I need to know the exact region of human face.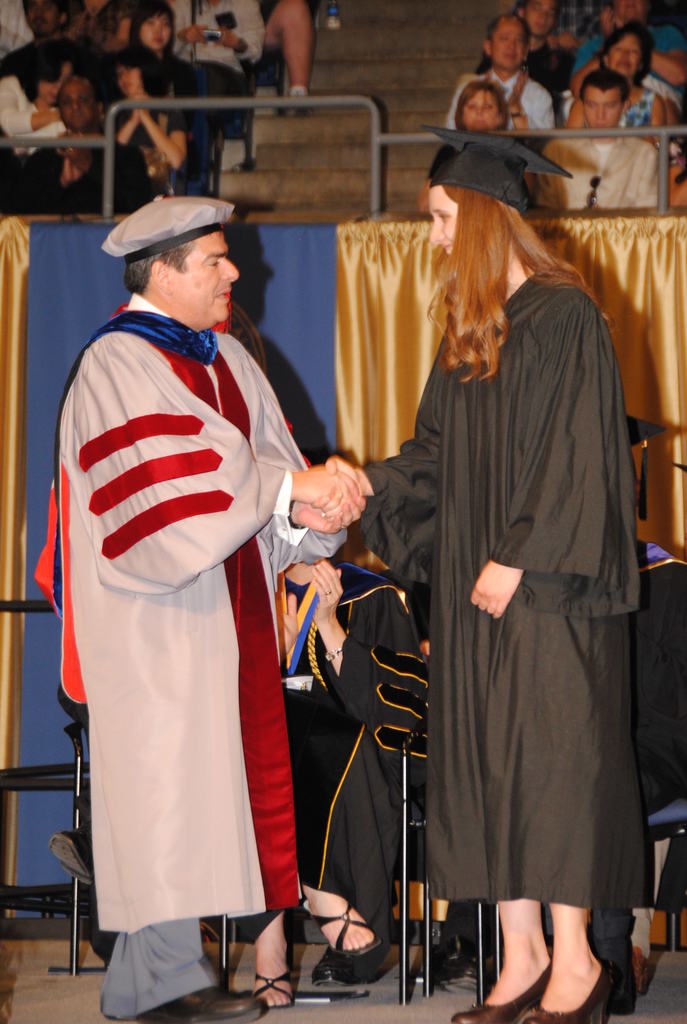
Region: (170,227,235,321).
